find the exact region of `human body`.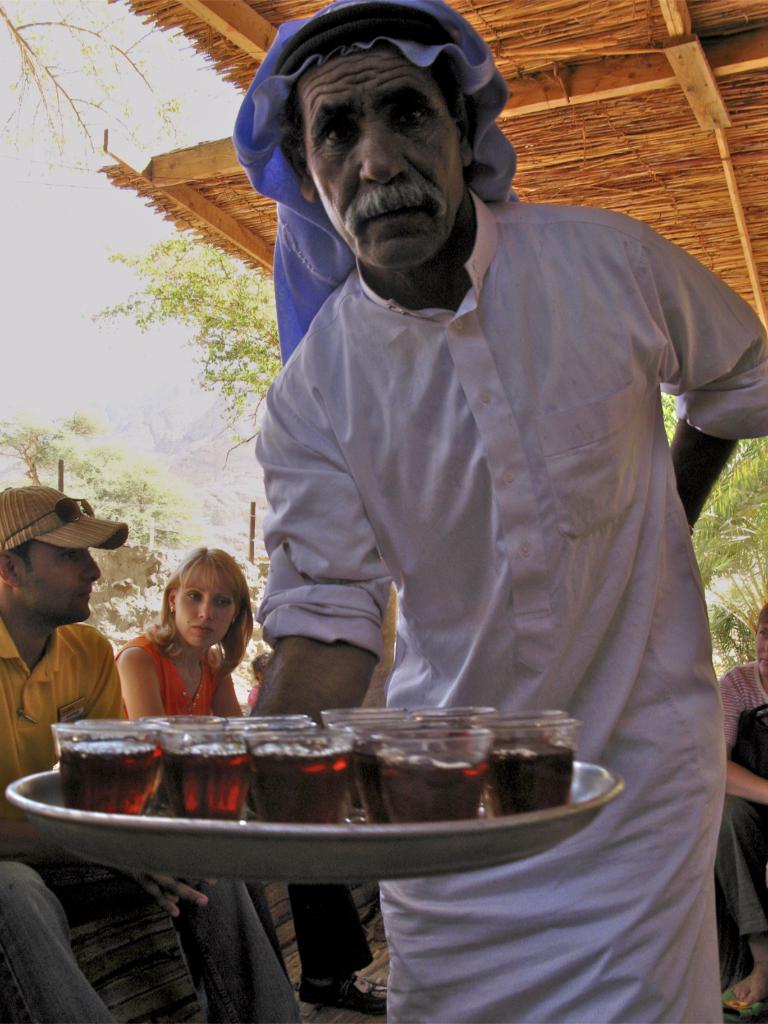
Exact region: <box>113,17,705,893</box>.
